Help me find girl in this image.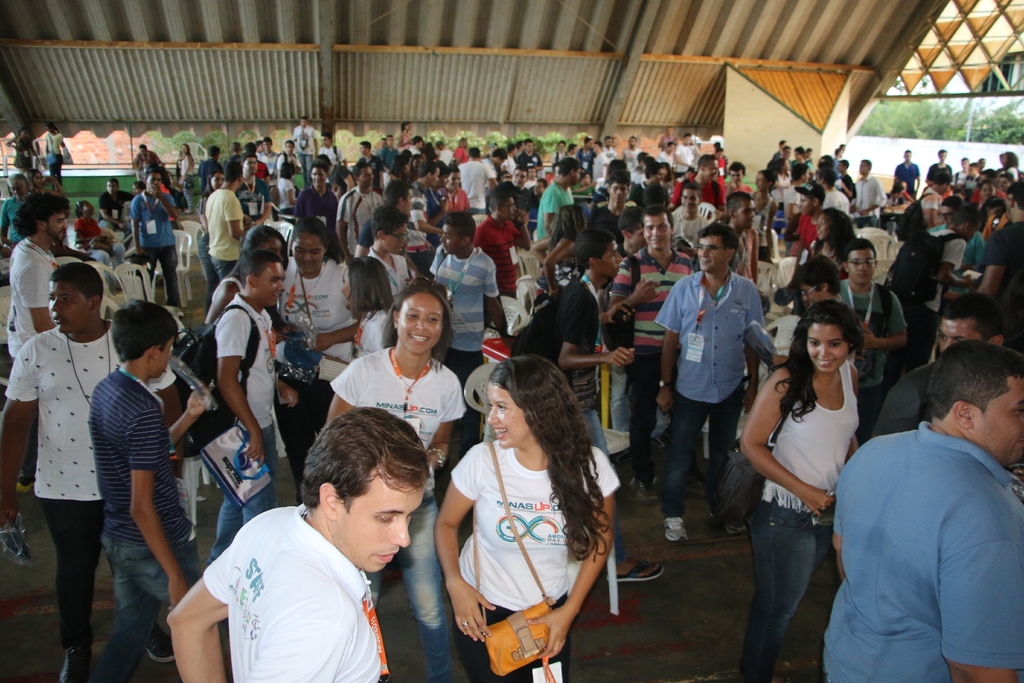
Found it: bbox(77, 200, 106, 247).
